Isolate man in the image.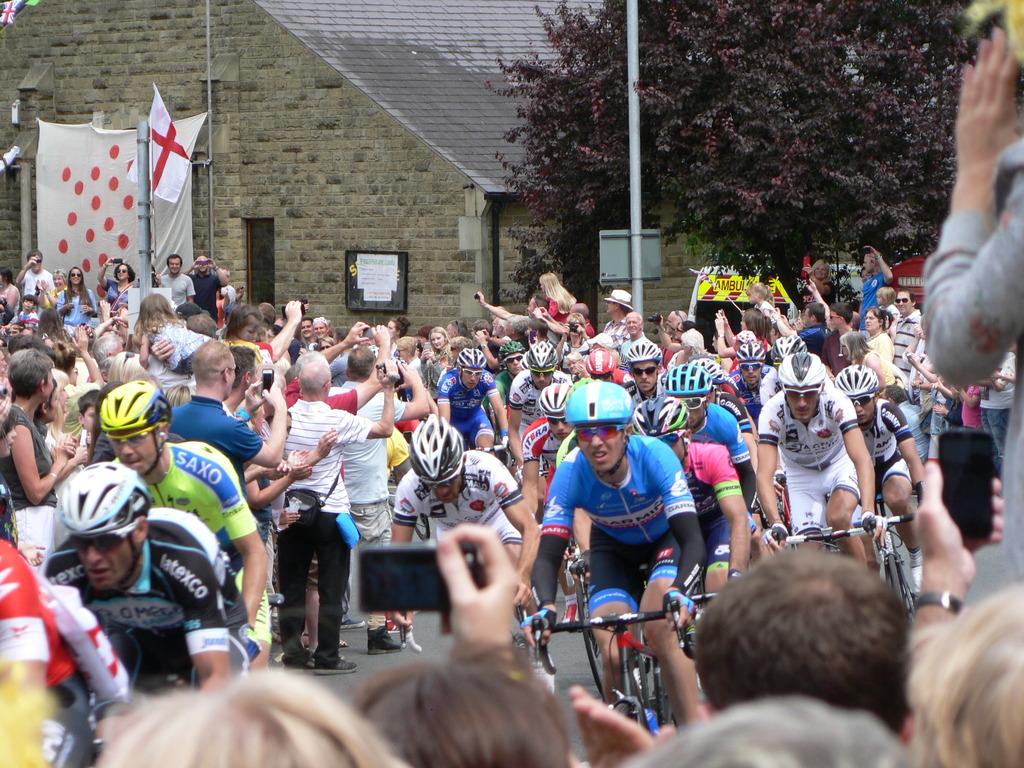
Isolated region: detection(598, 287, 634, 339).
